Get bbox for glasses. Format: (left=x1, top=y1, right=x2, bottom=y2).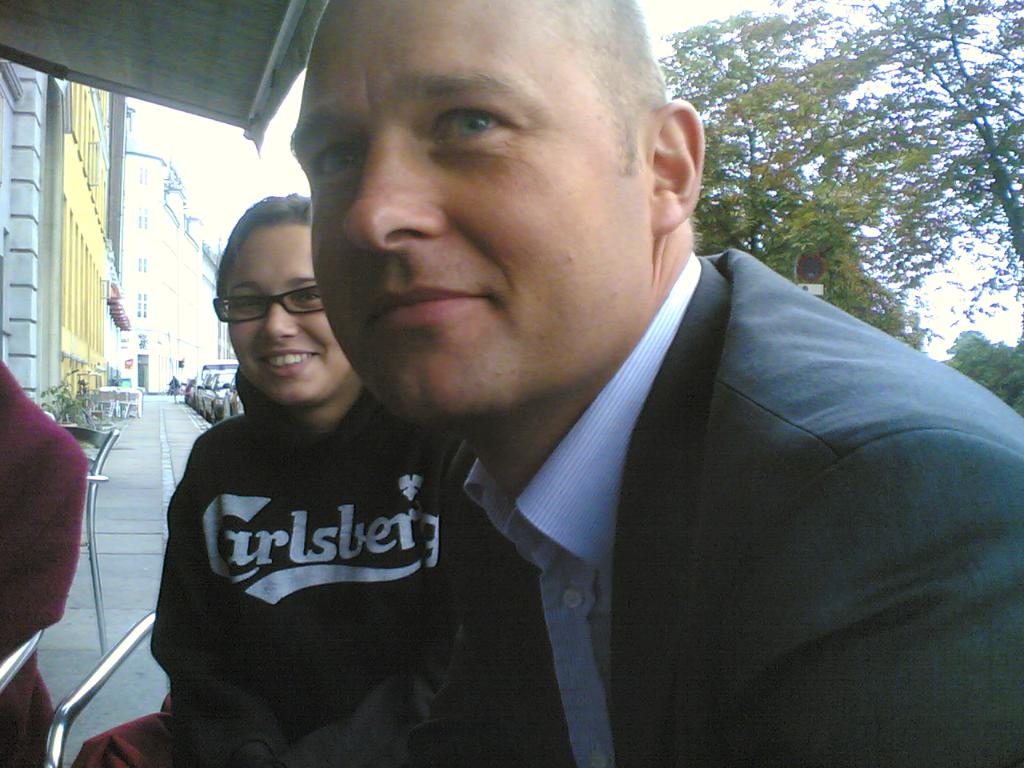
(left=205, top=285, right=333, bottom=333).
